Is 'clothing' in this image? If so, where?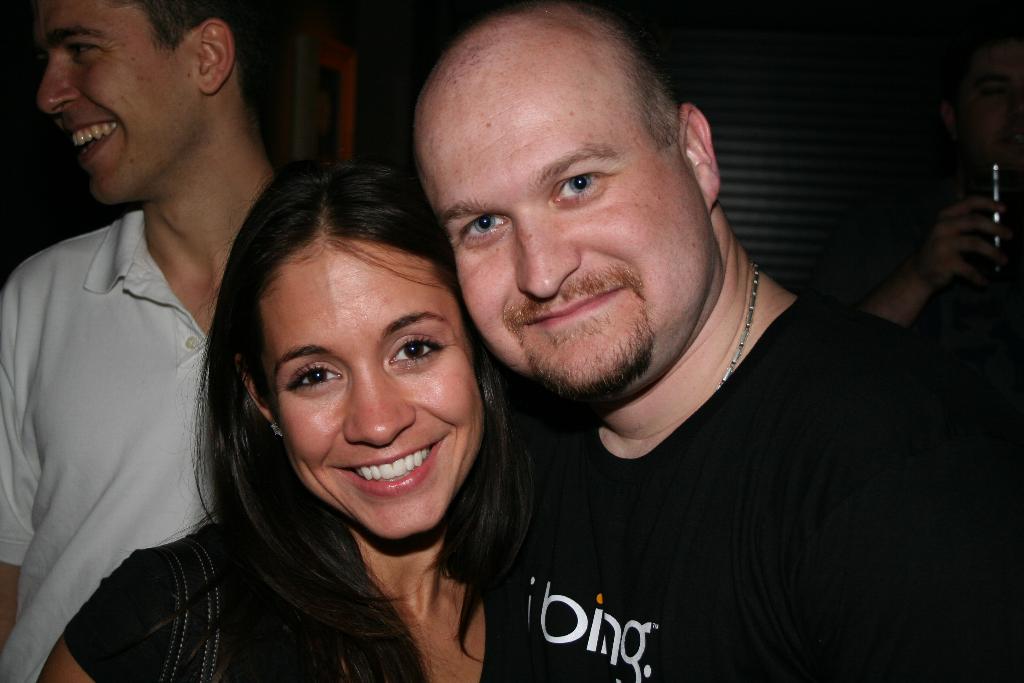
Yes, at (left=456, top=300, right=1023, bottom=682).
